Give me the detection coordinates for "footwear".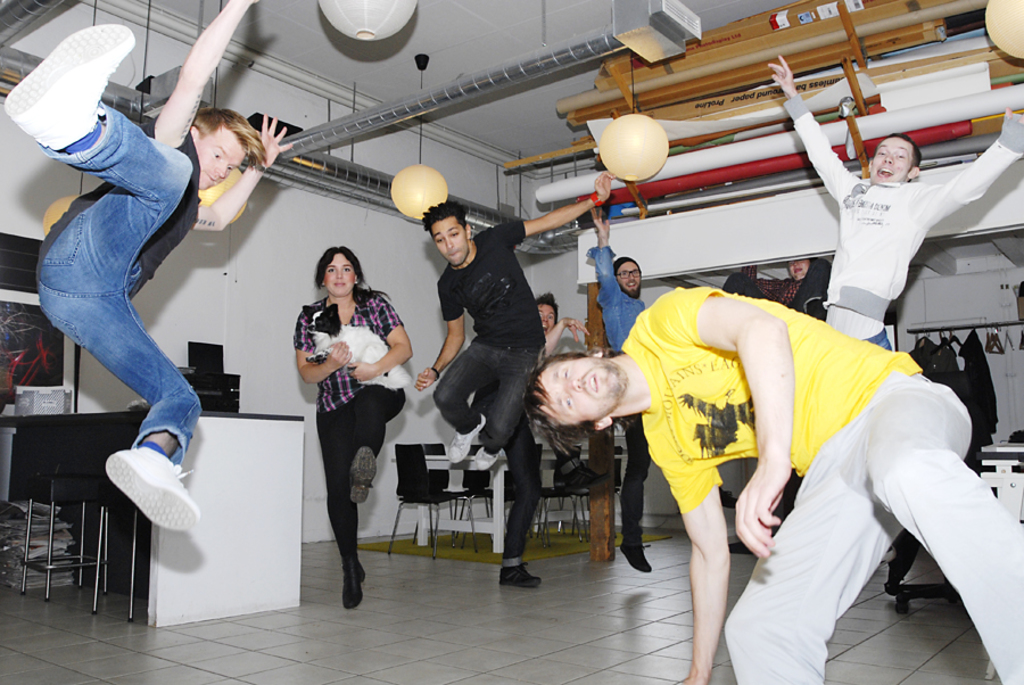
[left=22, top=25, right=139, bottom=203].
